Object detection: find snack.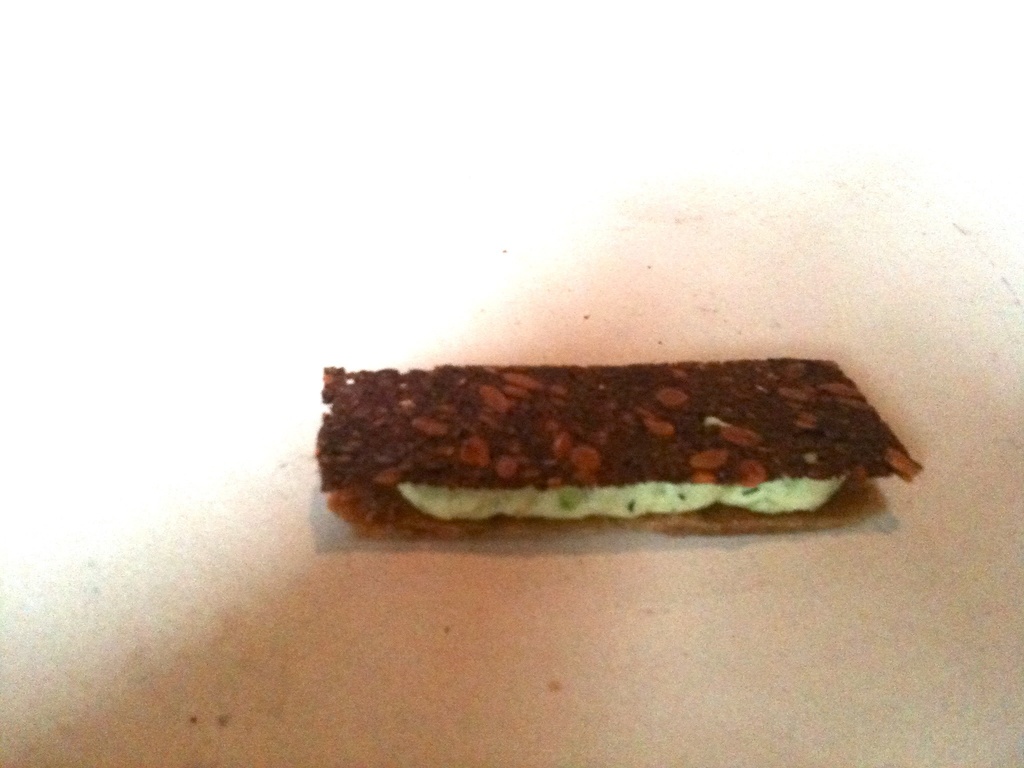
317, 359, 938, 549.
